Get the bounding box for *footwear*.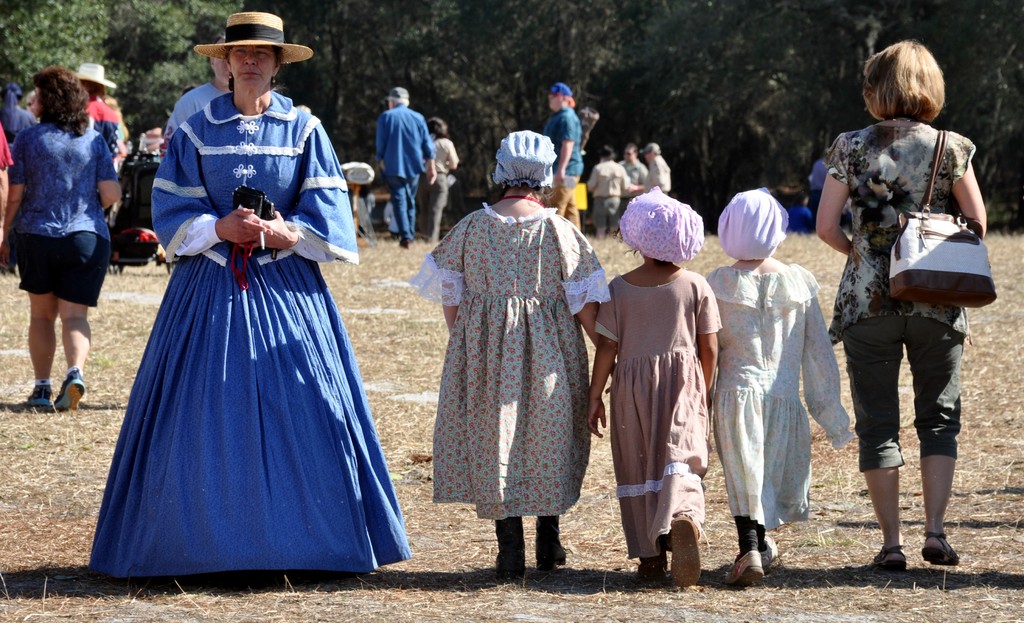
757, 531, 780, 569.
